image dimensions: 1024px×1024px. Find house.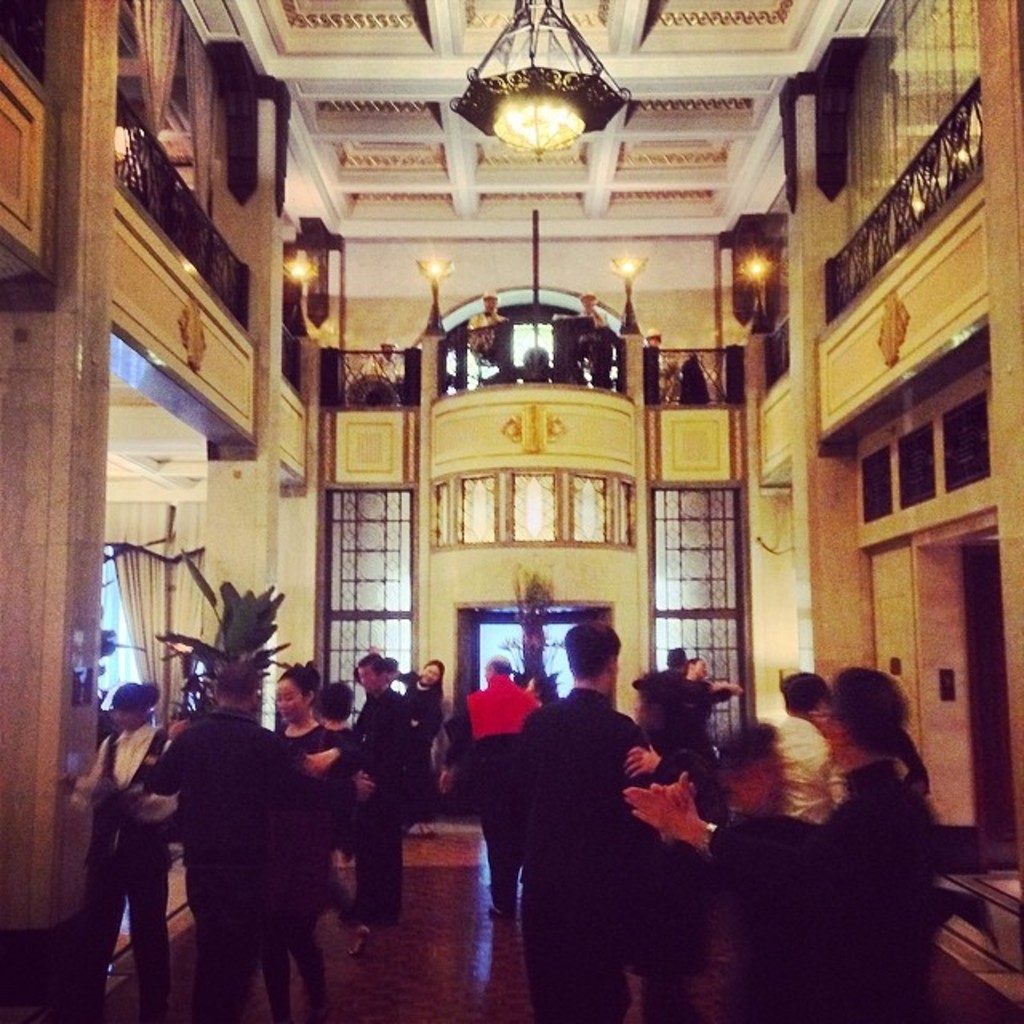
[x1=22, y1=8, x2=1000, y2=994].
